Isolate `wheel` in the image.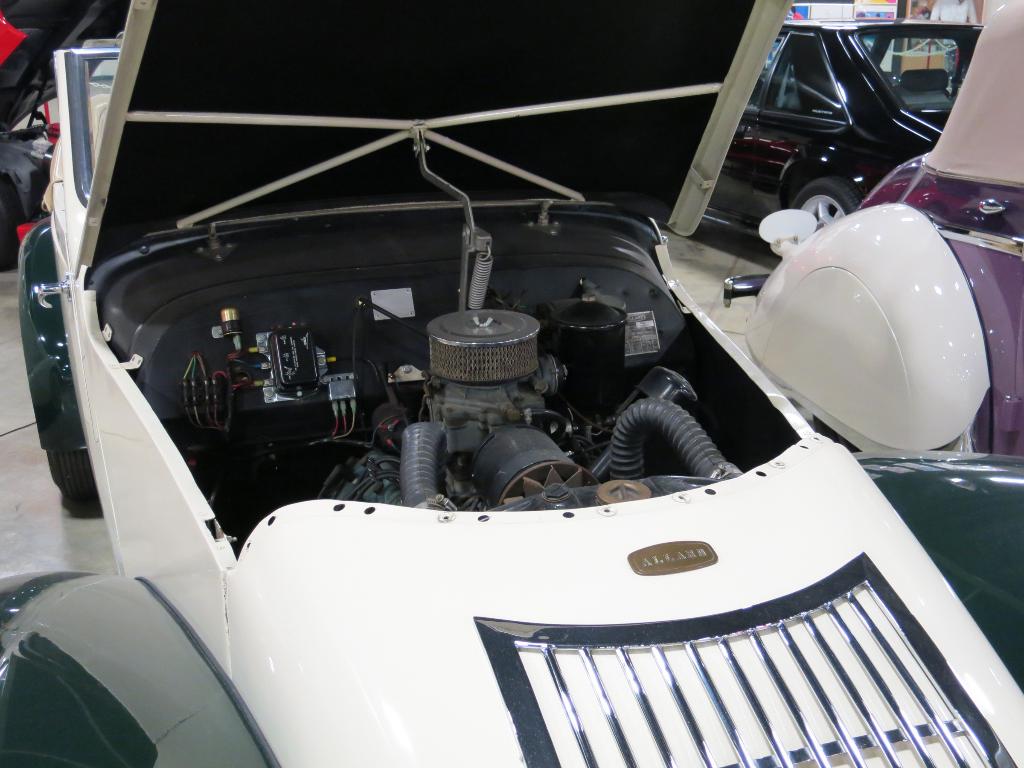
Isolated region: box=[0, 188, 21, 274].
